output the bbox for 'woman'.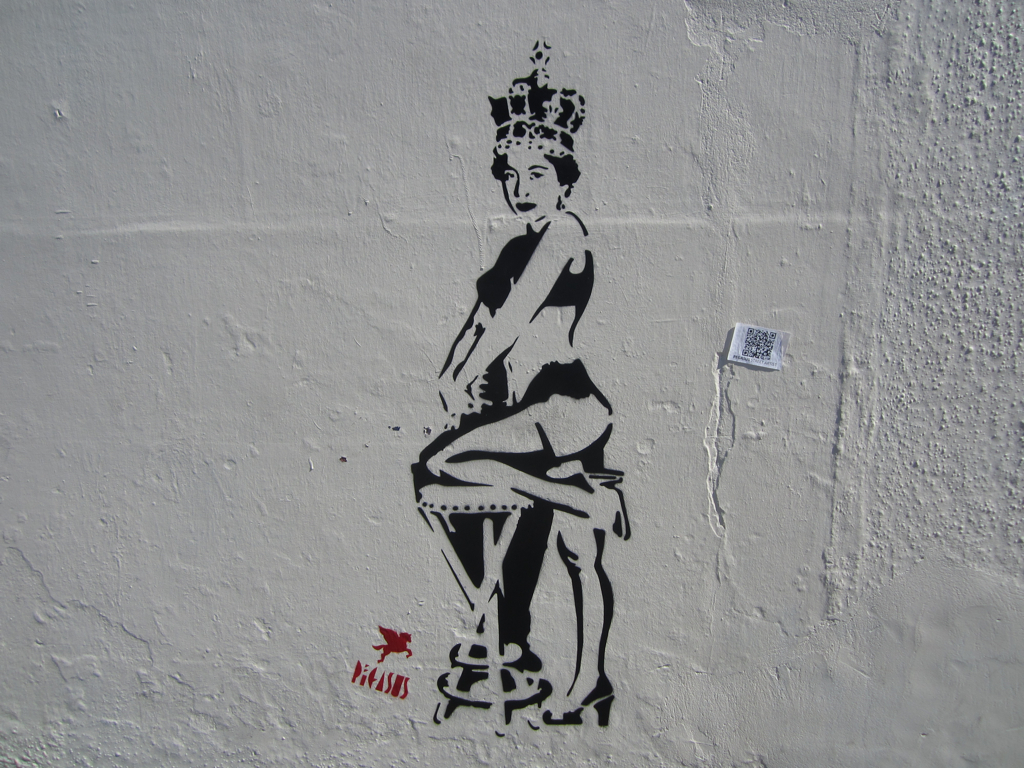
box=[389, 75, 638, 713].
